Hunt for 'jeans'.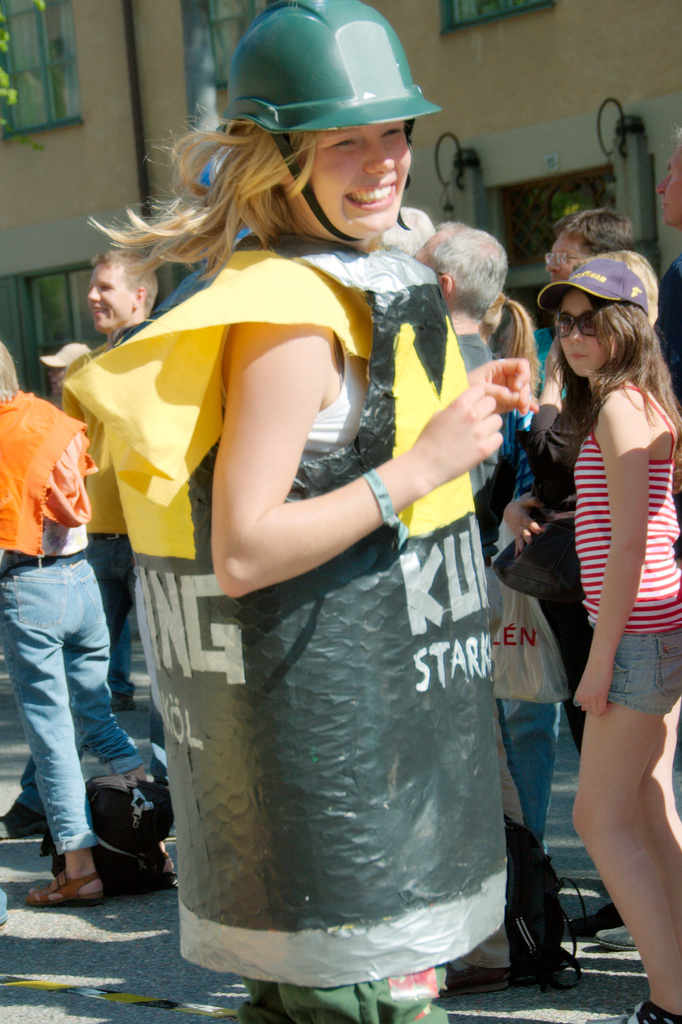
Hunted down at x1=8 y1=559 x2=133 y2=895.
